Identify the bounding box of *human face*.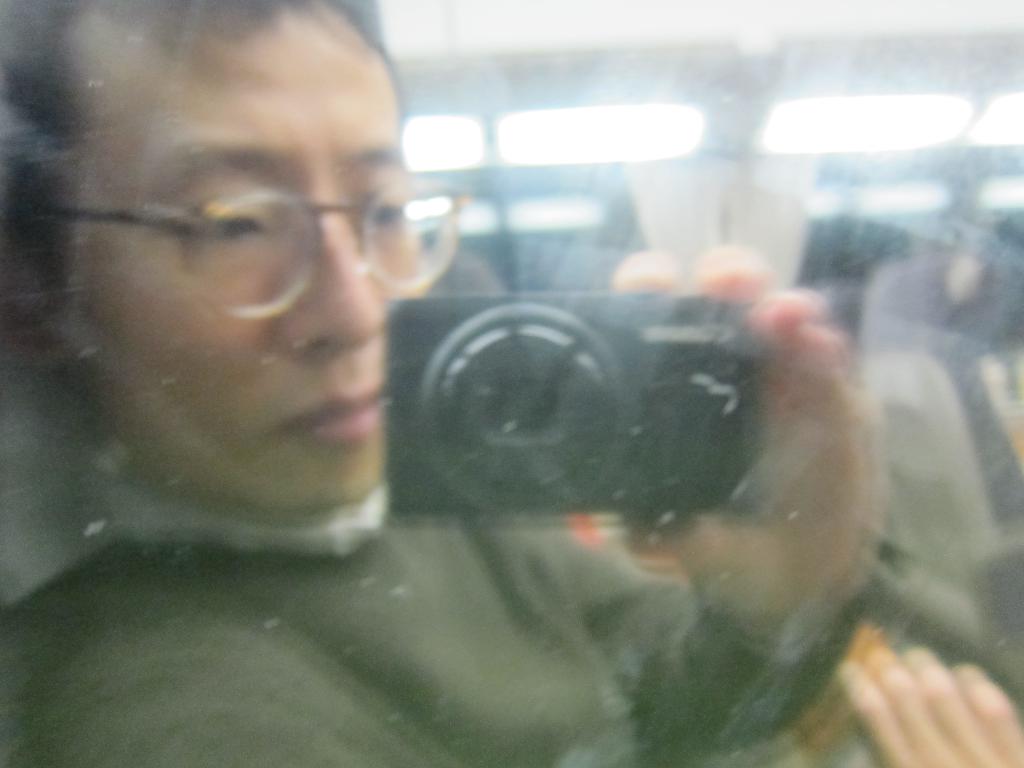
region(65, 22, 409, 518).
